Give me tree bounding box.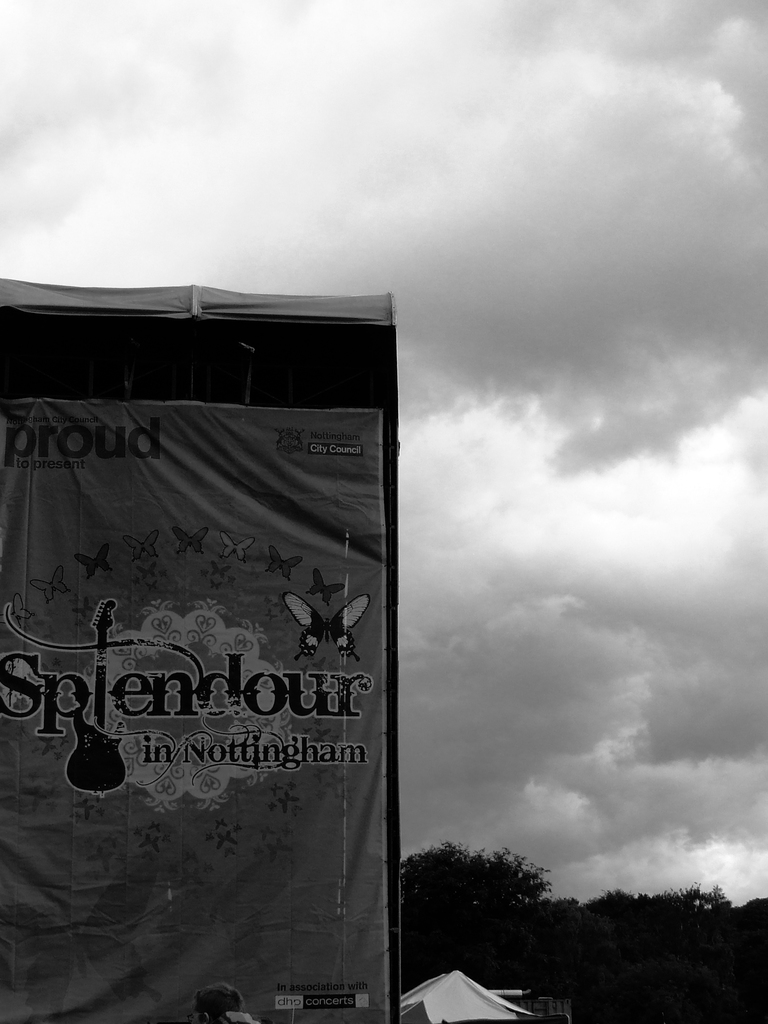
pyautogui.locateOnScreen(387, 822, 557, 977).
